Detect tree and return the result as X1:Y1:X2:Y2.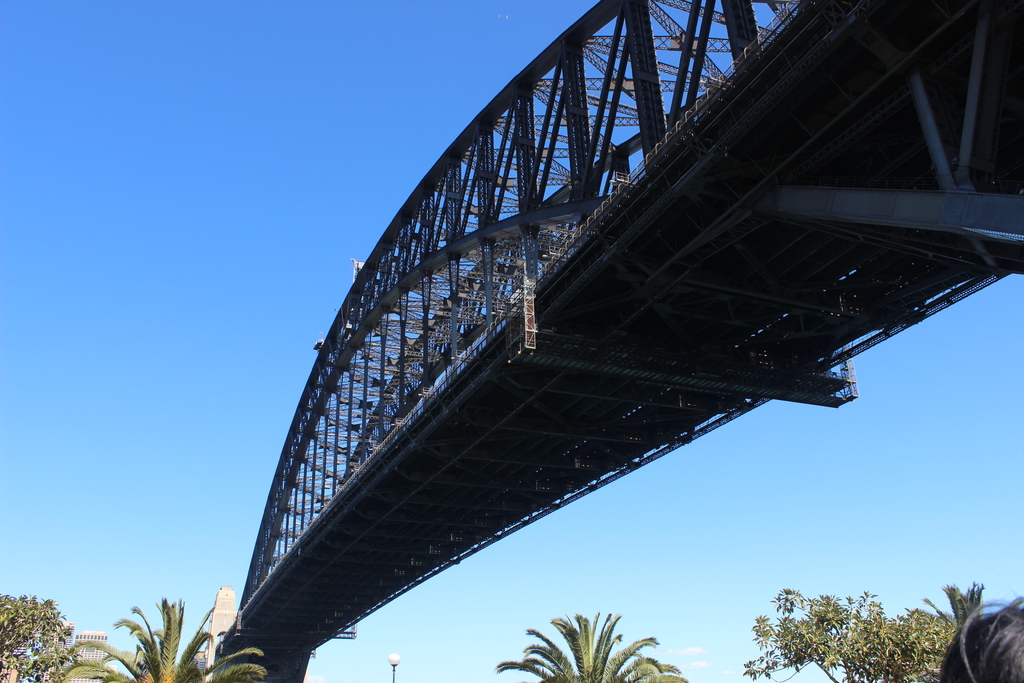
734:580:956:682.
